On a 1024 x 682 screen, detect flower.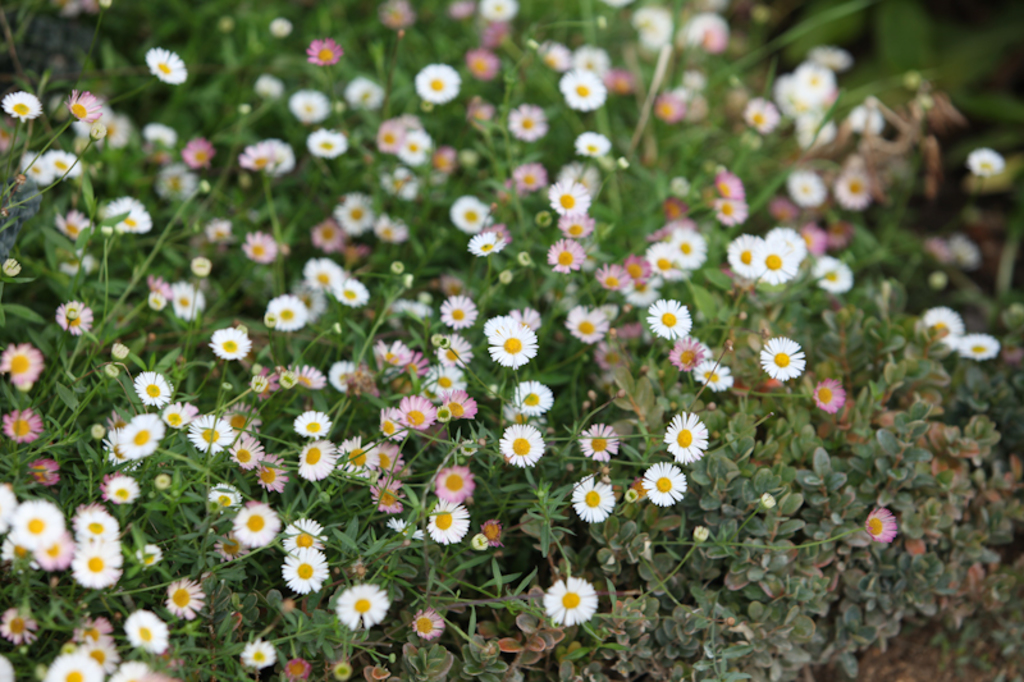
box=[554, 157, 611, 200].
